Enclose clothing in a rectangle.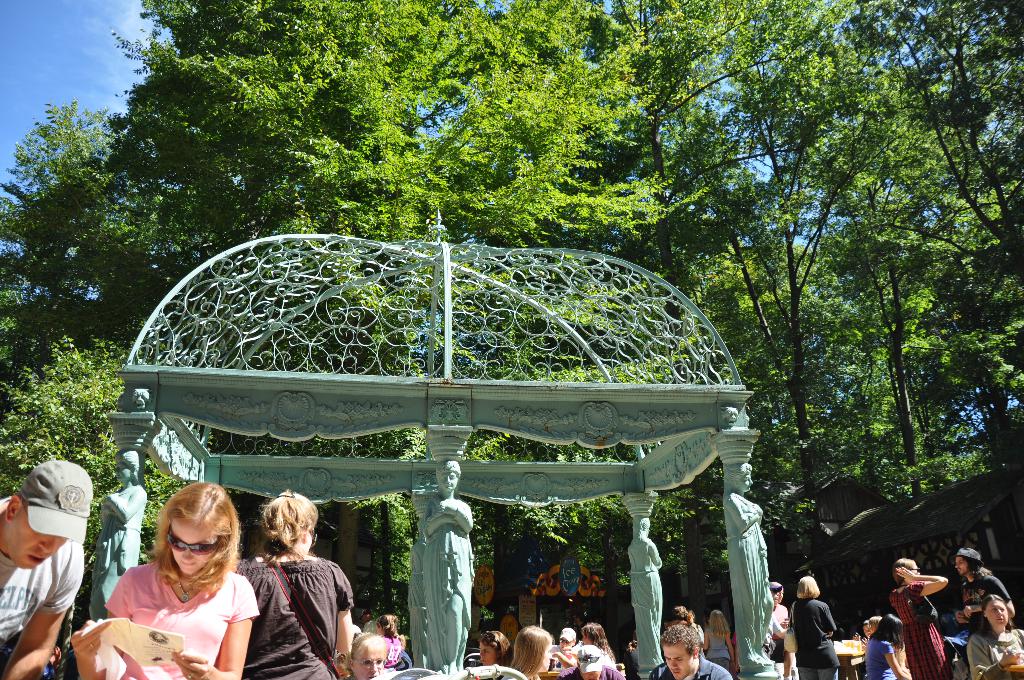
box=[787, 594, 838, 679].
